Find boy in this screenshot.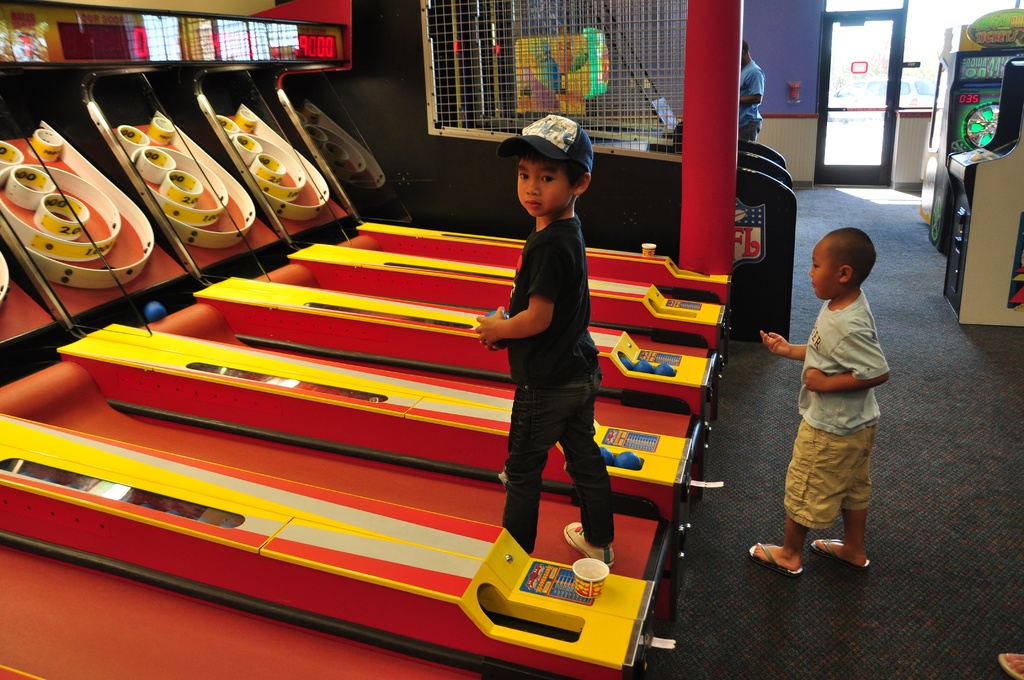
The bounding box for boy is x1=479 y1=115 x2=613 y2=563.
